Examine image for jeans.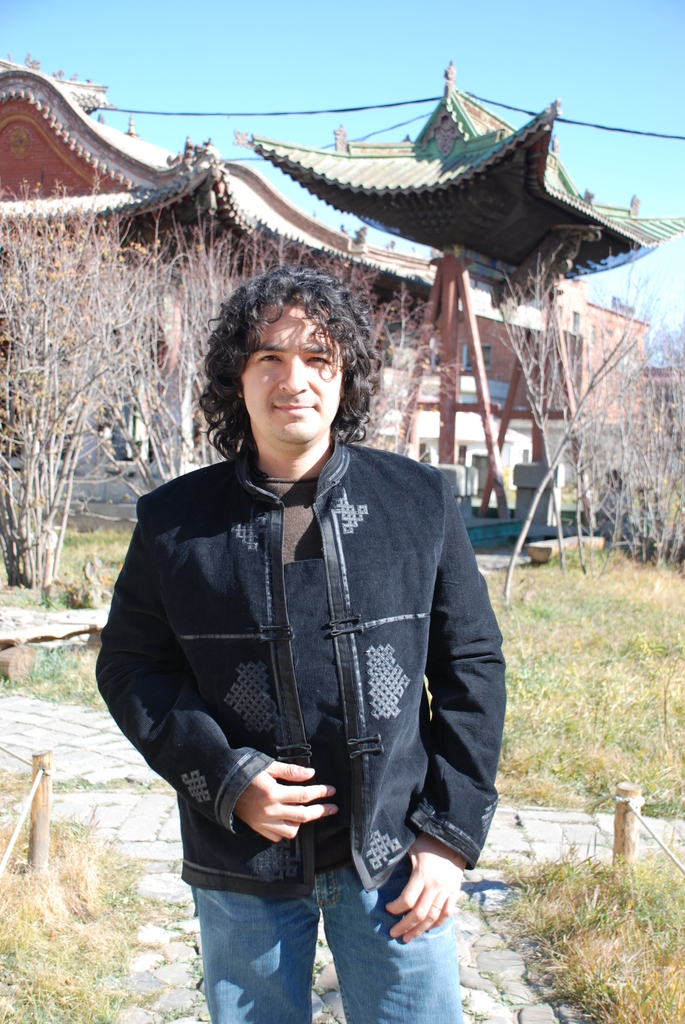
Examination result: [189,867,455,1023].
